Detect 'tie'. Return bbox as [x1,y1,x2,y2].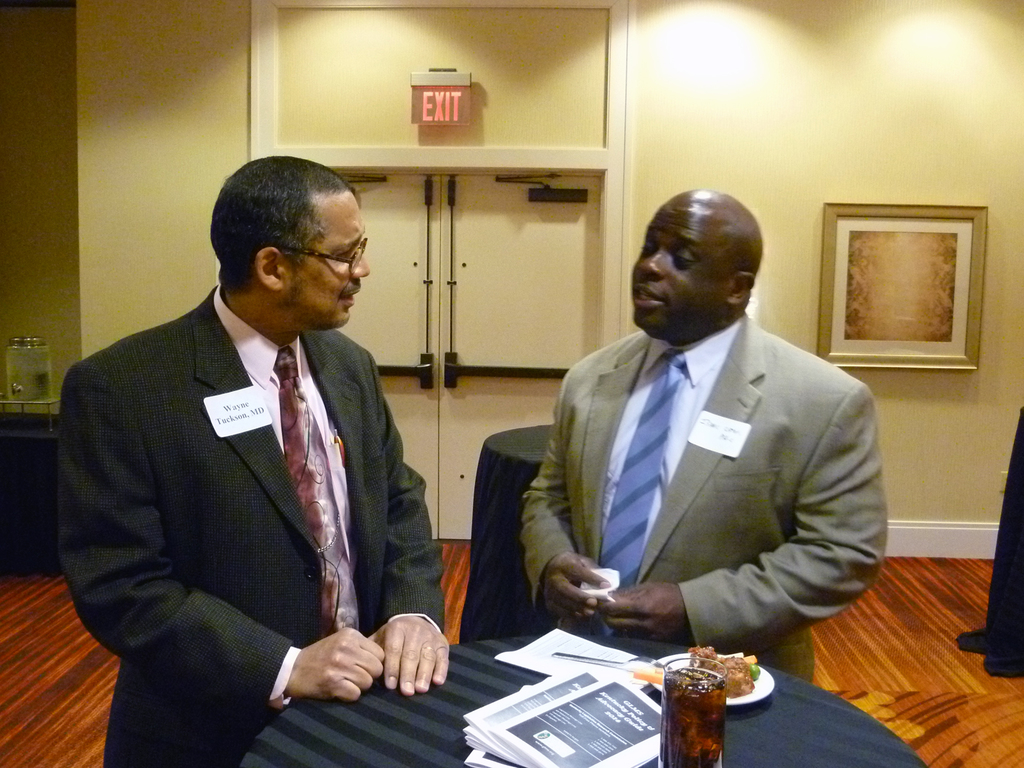
[276,346,363,648].
